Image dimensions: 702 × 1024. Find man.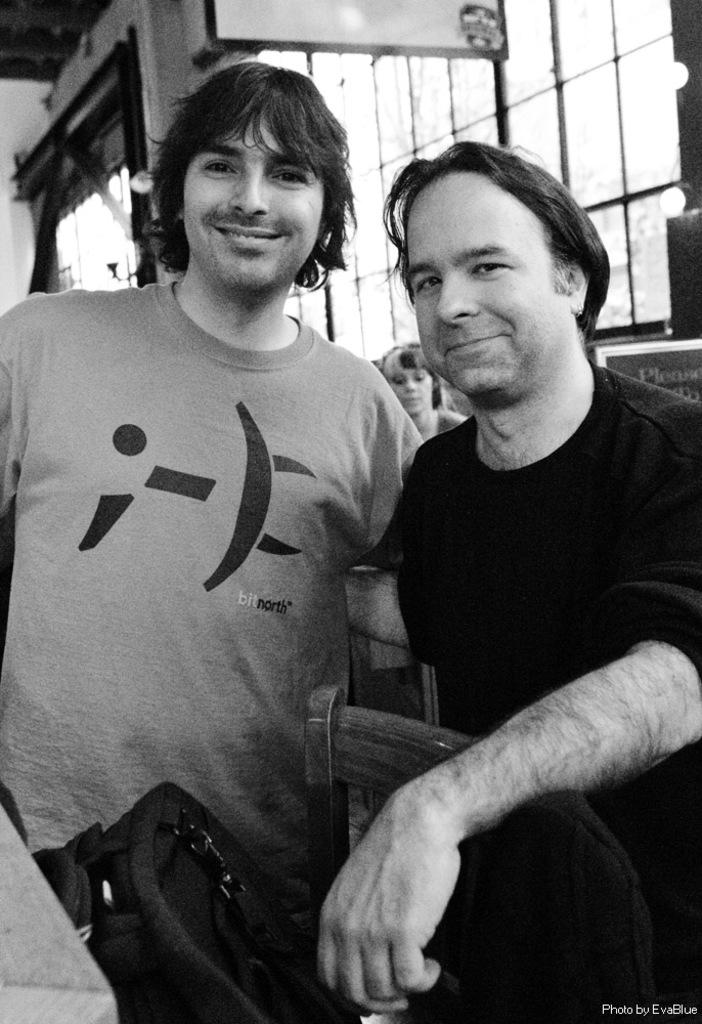
box(0, 57, 425, 854).
